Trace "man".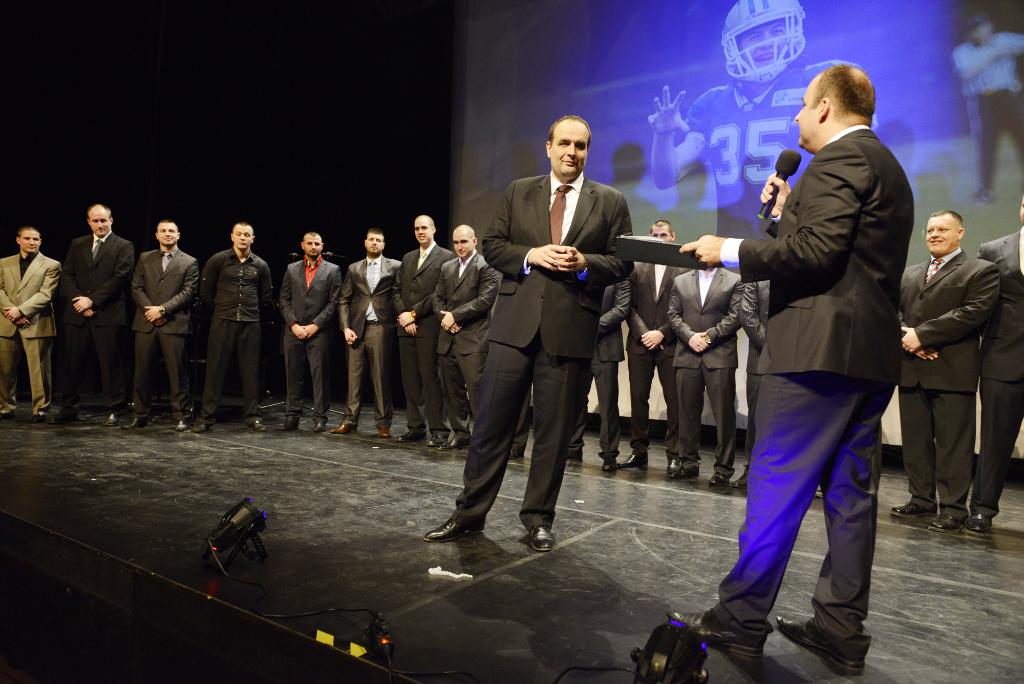
Traced to {"x1": 648, "y1": 0, "x2": 877, "y2": 238}.
